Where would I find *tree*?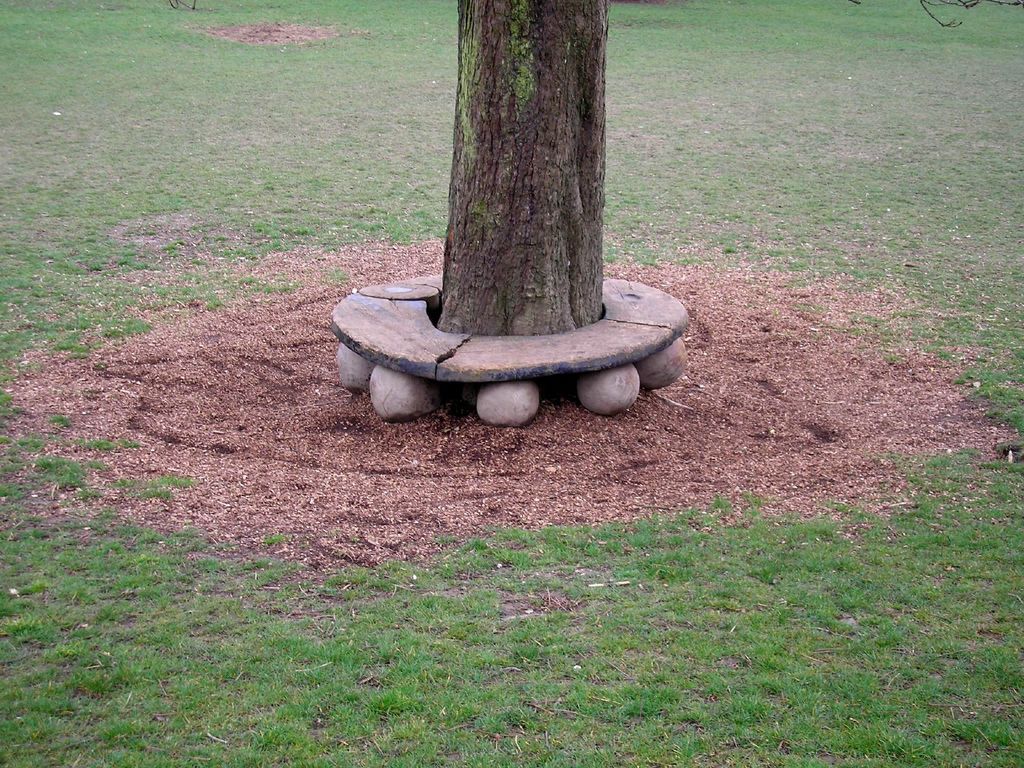
At BBox(311, 16, 692, 396).
